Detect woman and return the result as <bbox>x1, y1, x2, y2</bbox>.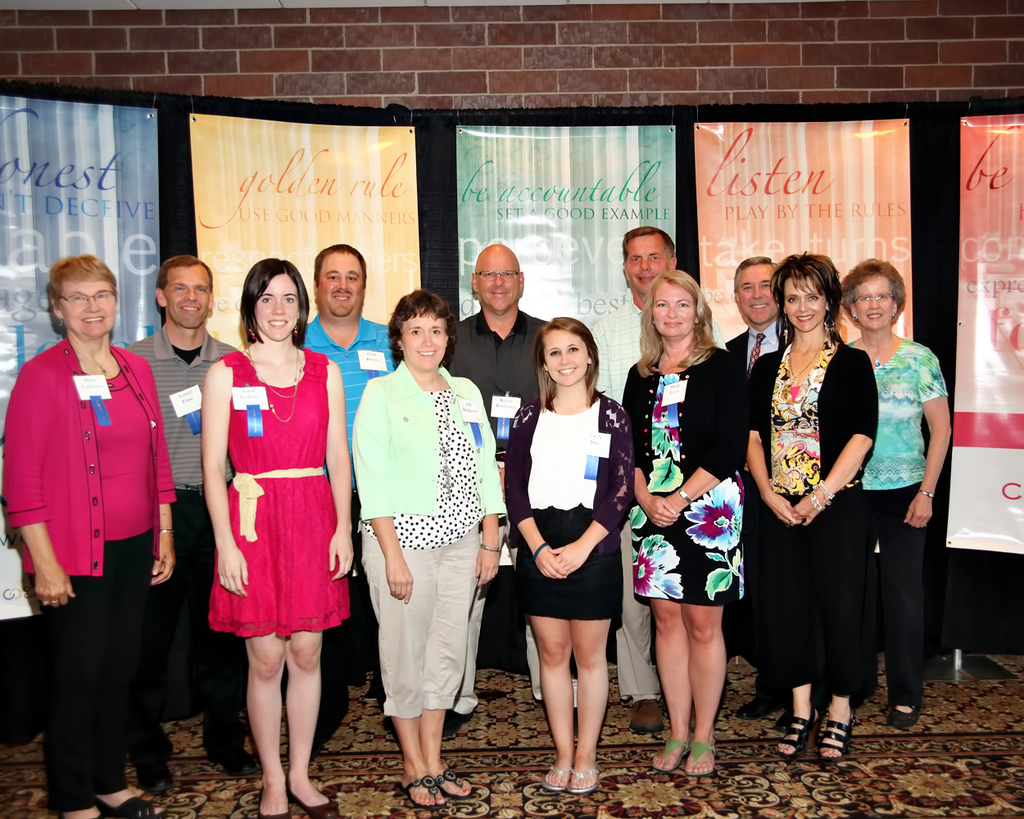
<bbox>210, 251, 356, 818</bbox>.
